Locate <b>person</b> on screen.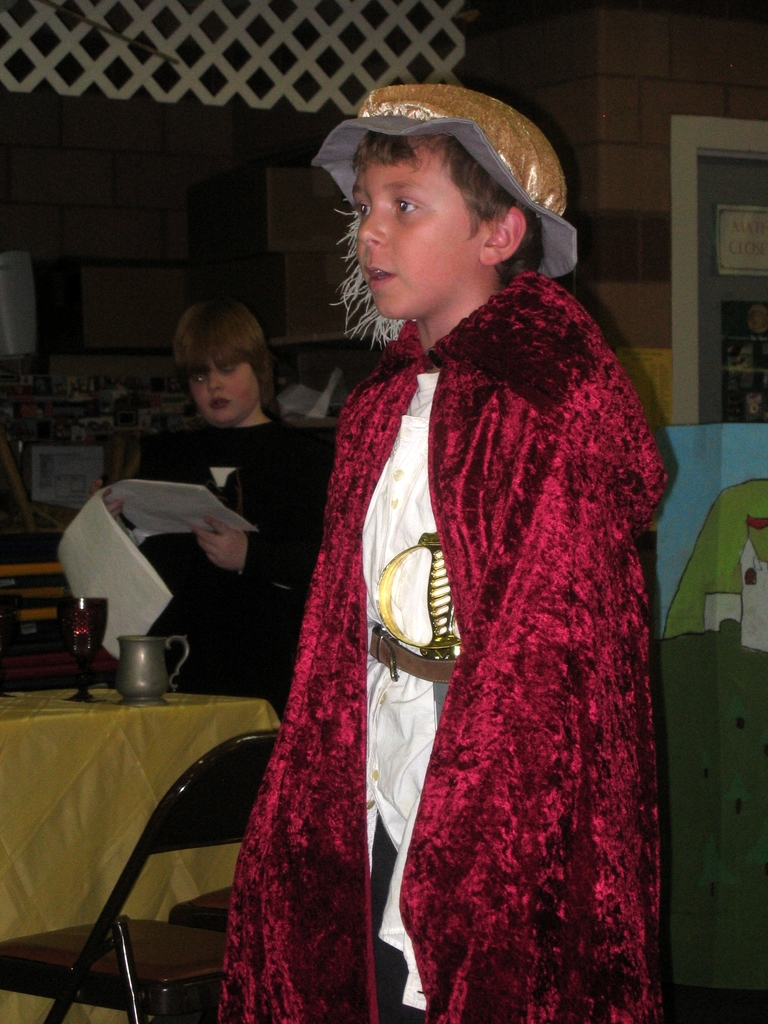
On screen at (x1=83, y1=287, x2=348, y2=753).
